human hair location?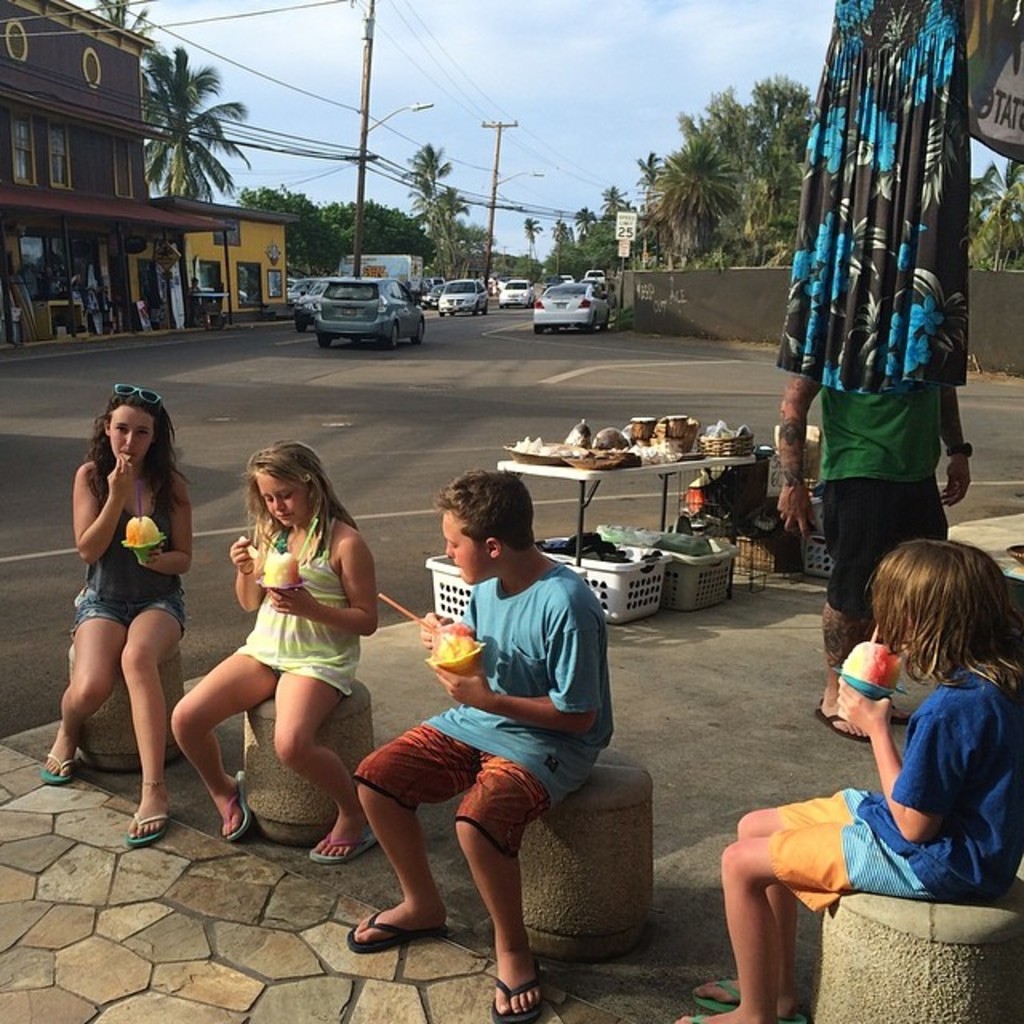
<bbox>432, 469, 534, 552</bbox>
